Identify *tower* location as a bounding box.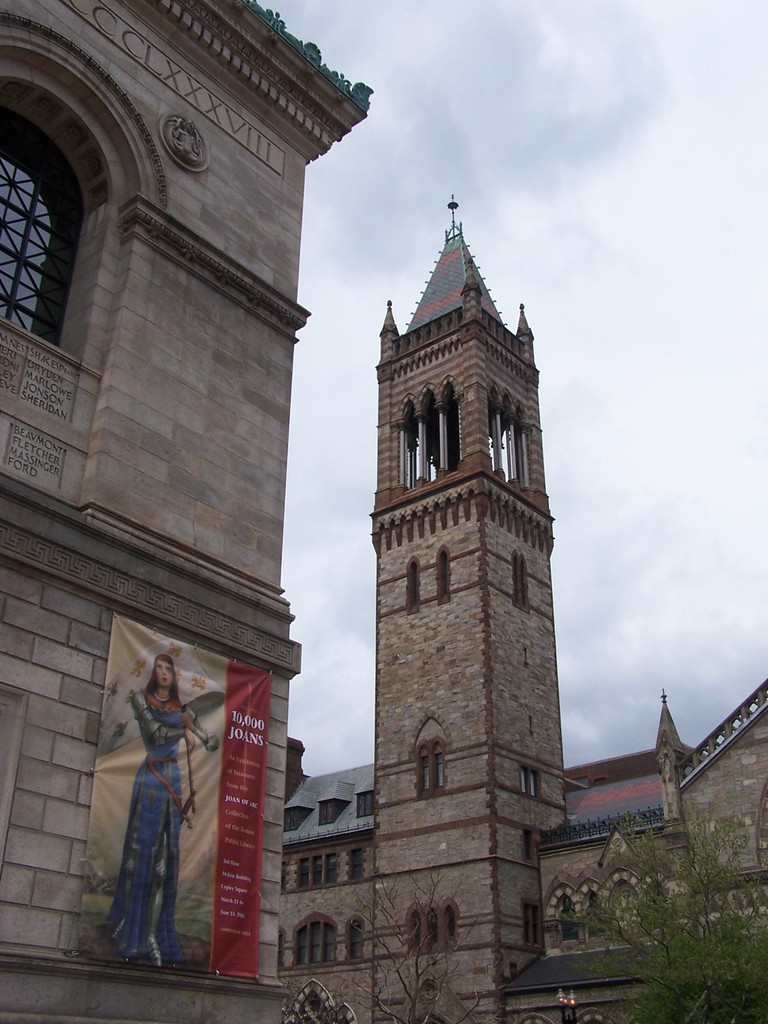
box=[269, 112, 612, 950].
